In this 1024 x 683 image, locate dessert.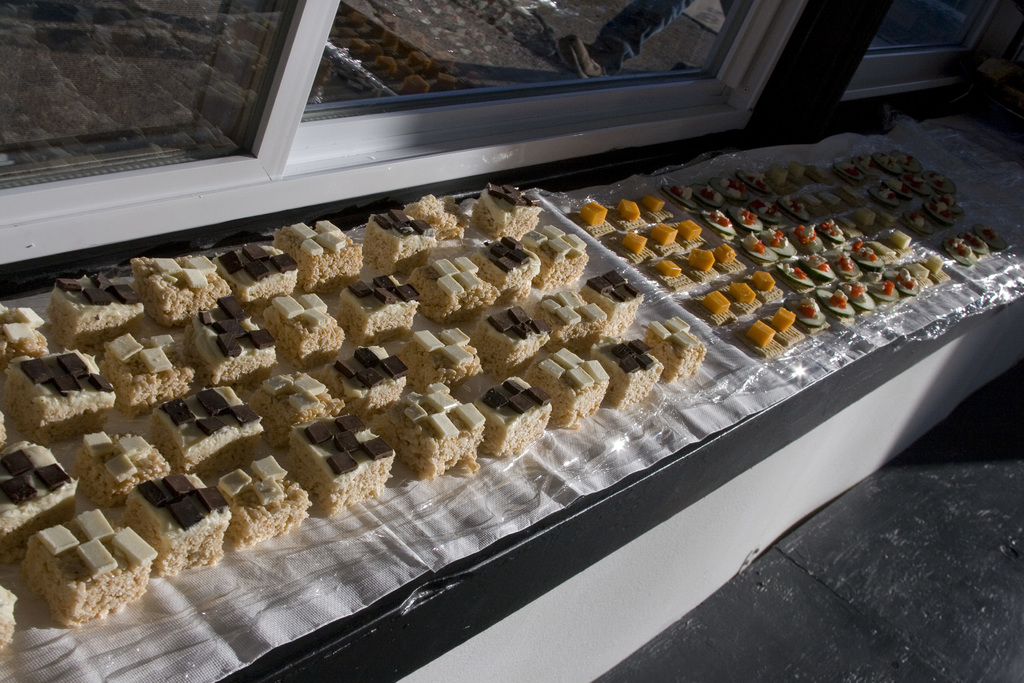
Bounding box: crop(1, 305, 46, 350).
